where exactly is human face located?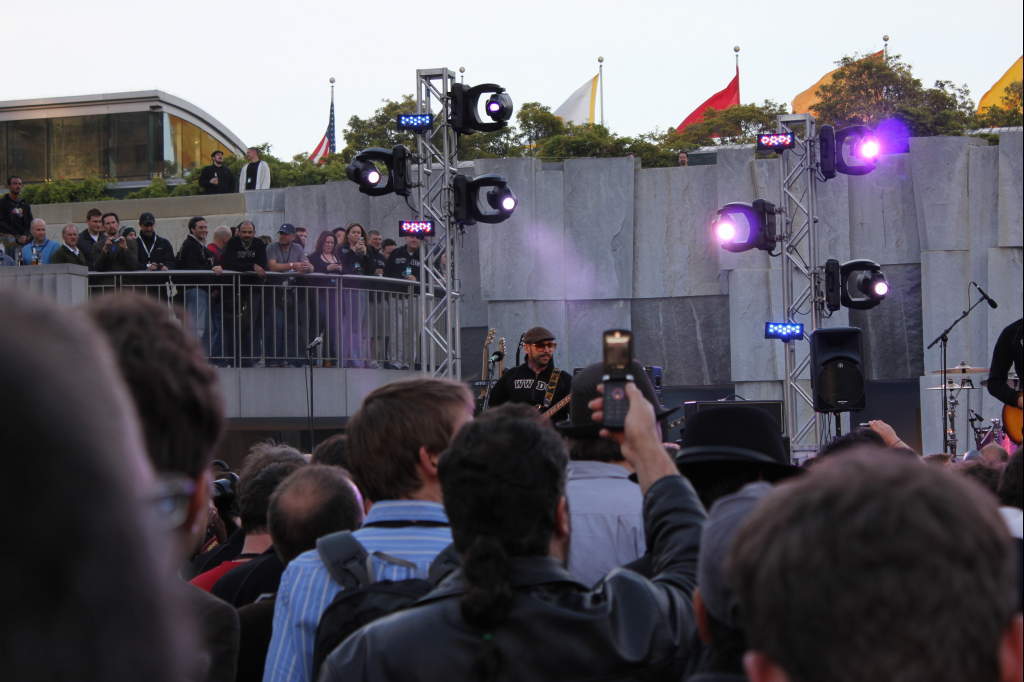
Its bounding box is [280,230,292,243].
